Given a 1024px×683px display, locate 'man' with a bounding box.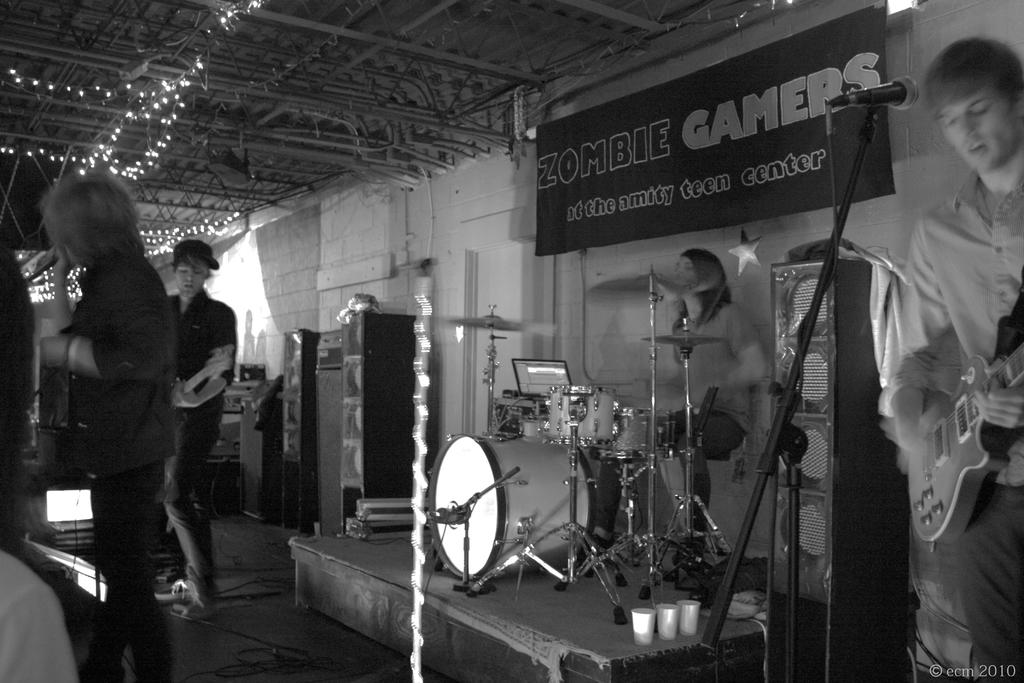
Located: bbox=[859, 45, 1023, 682].
